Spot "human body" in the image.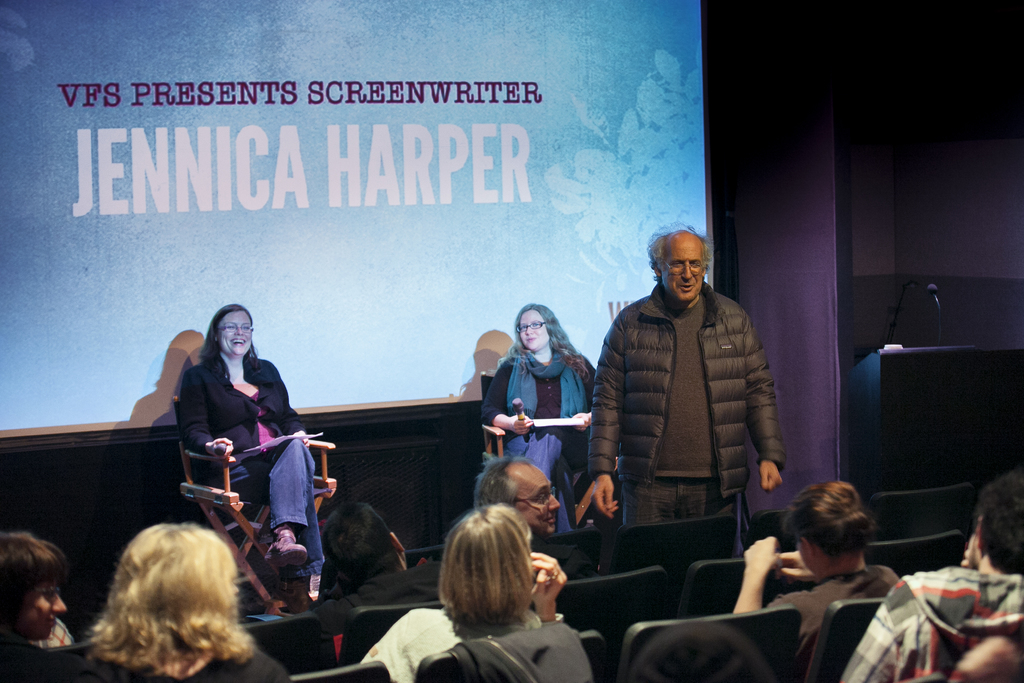
"human body" found at pyautogui.locateOnScreen(732, 478, 898, 670).
